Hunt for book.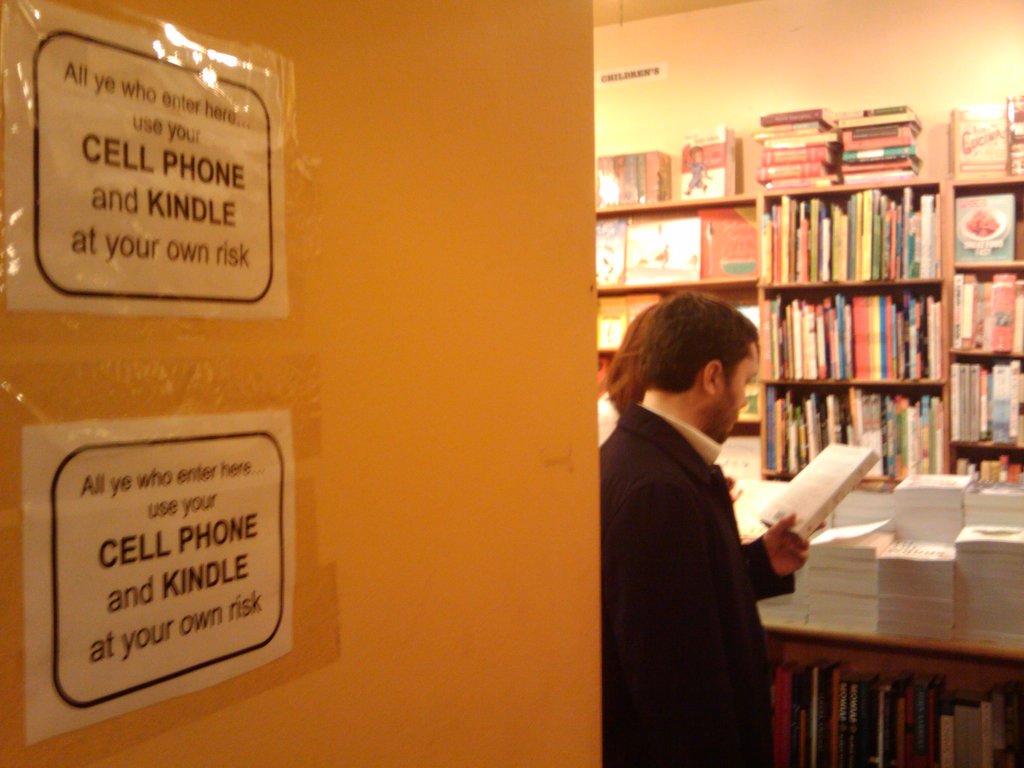
Hunted down at [left=760, top=436, right=882, bottom=545].
